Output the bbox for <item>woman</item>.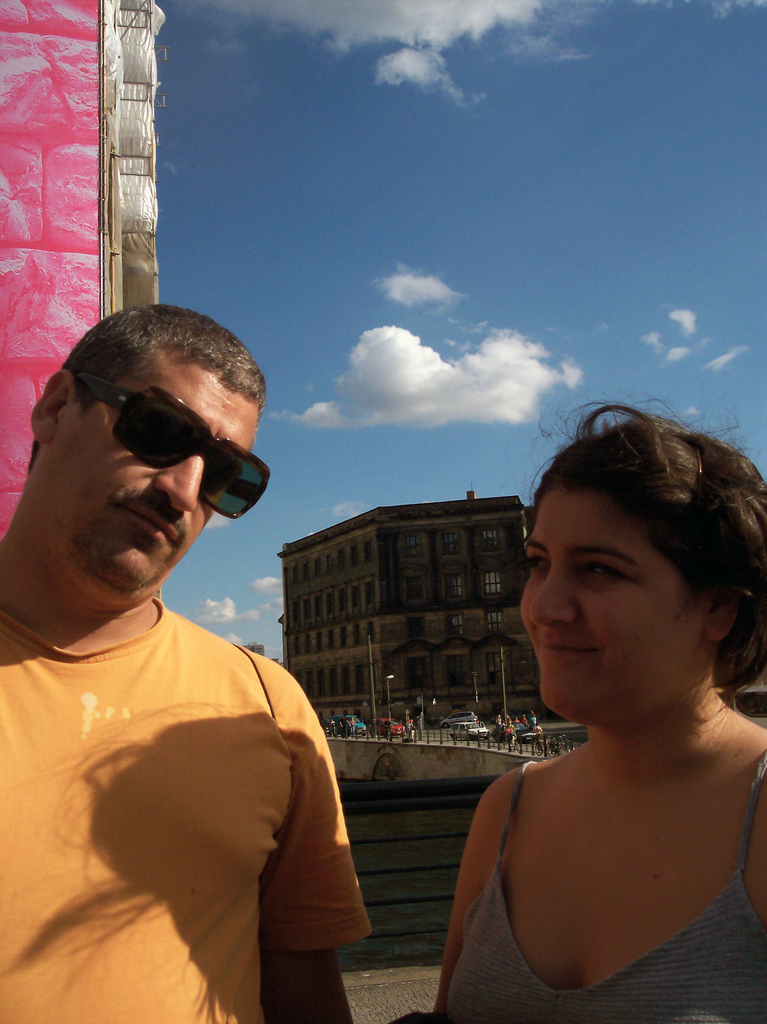
(428,398,766,1023).
